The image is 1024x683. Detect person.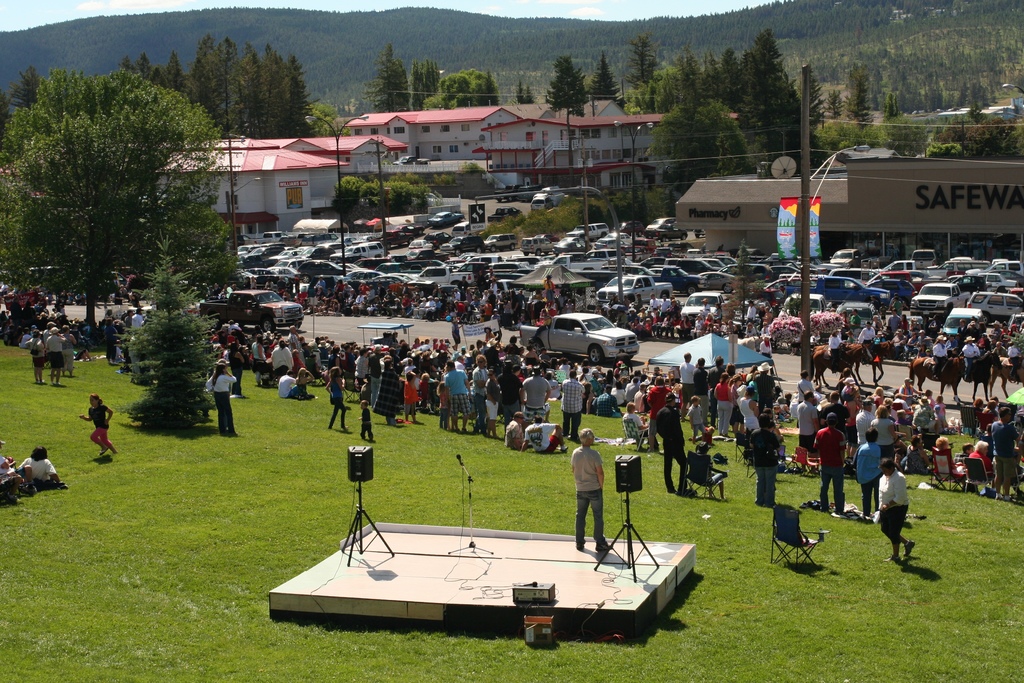
Detection: (x1=872, y1=452, x2=914, y2=564).
